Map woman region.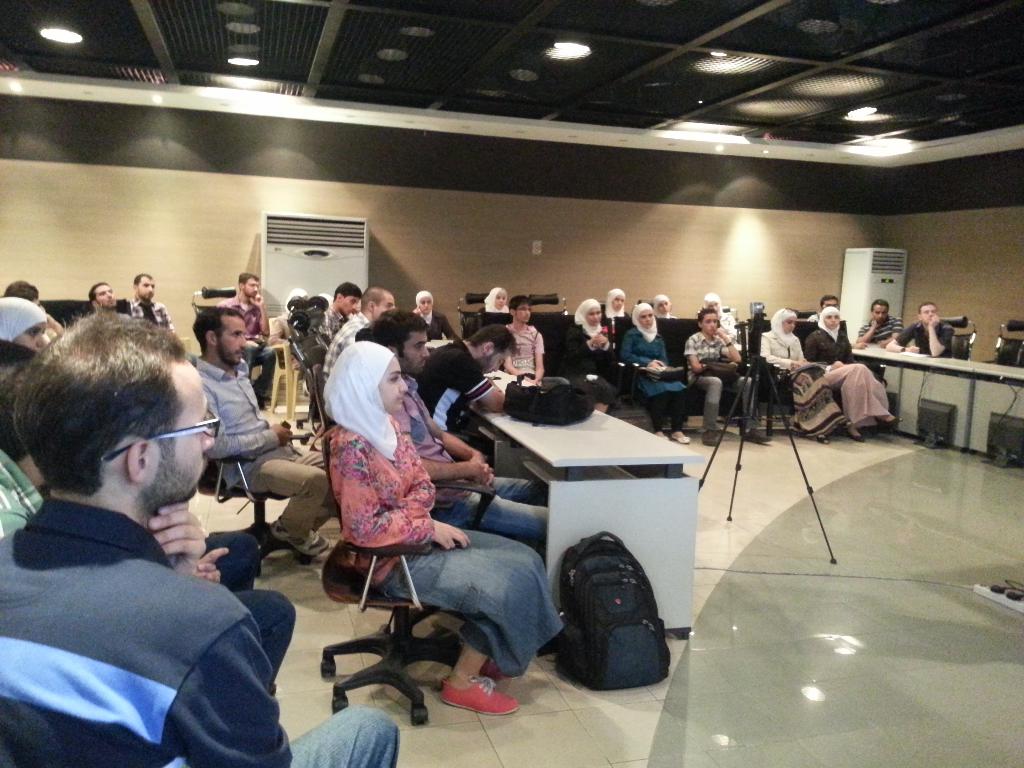
Mapped to x1=563 y1=297 x2=612 y2=406.
